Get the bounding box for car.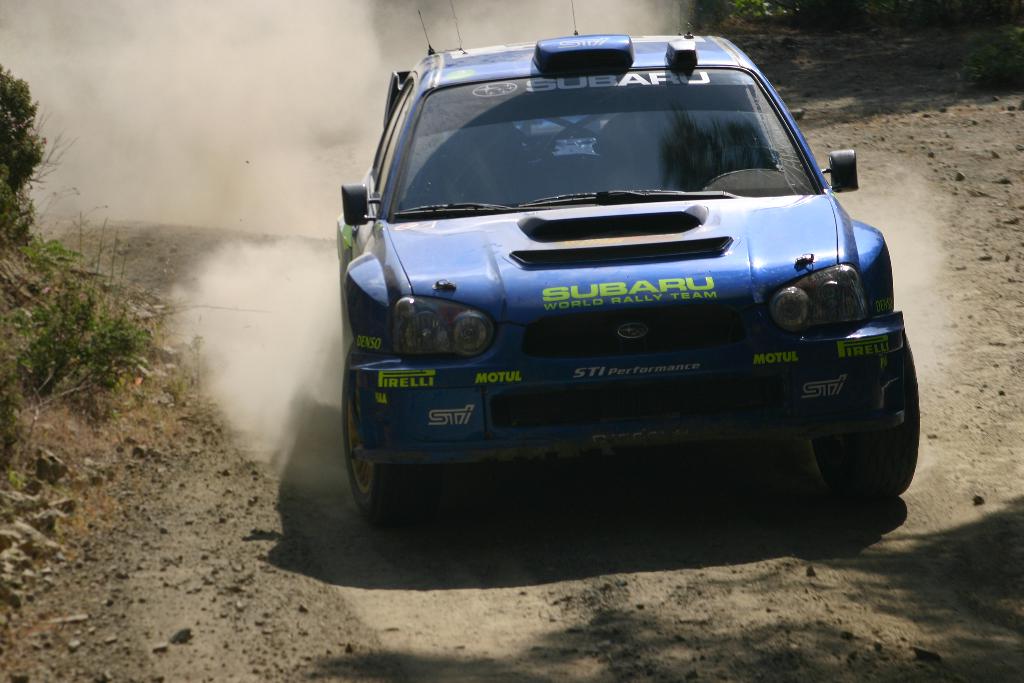
left=333, top=0, right=921, bottom=511.
